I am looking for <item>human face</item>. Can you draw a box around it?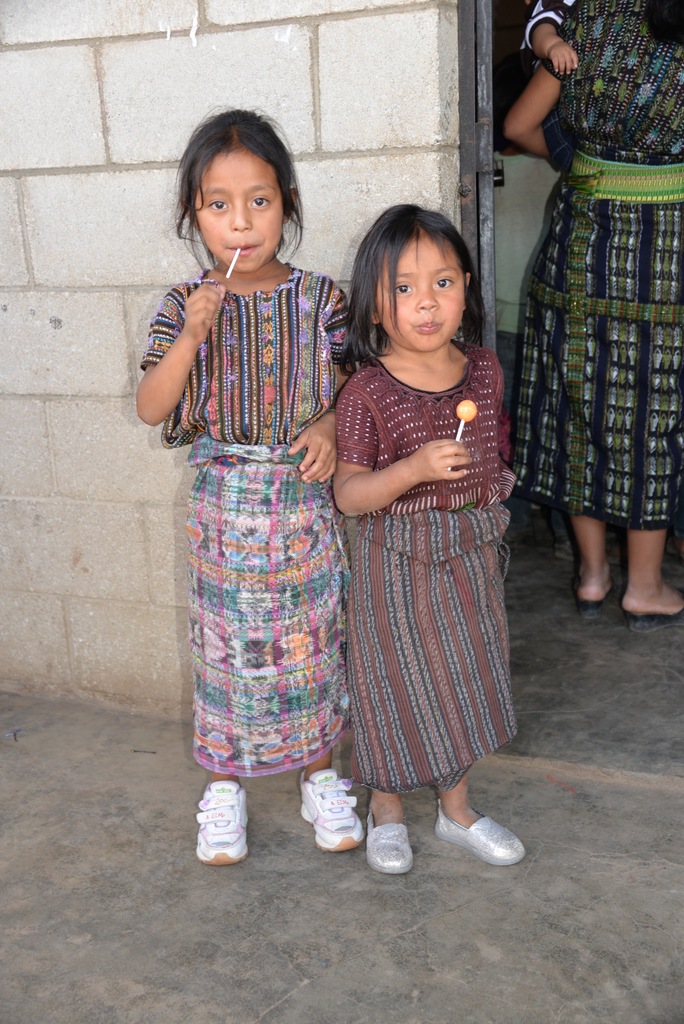
Sure, the bounding box is (x1=379, y1=227, x2=466, y2=351).
